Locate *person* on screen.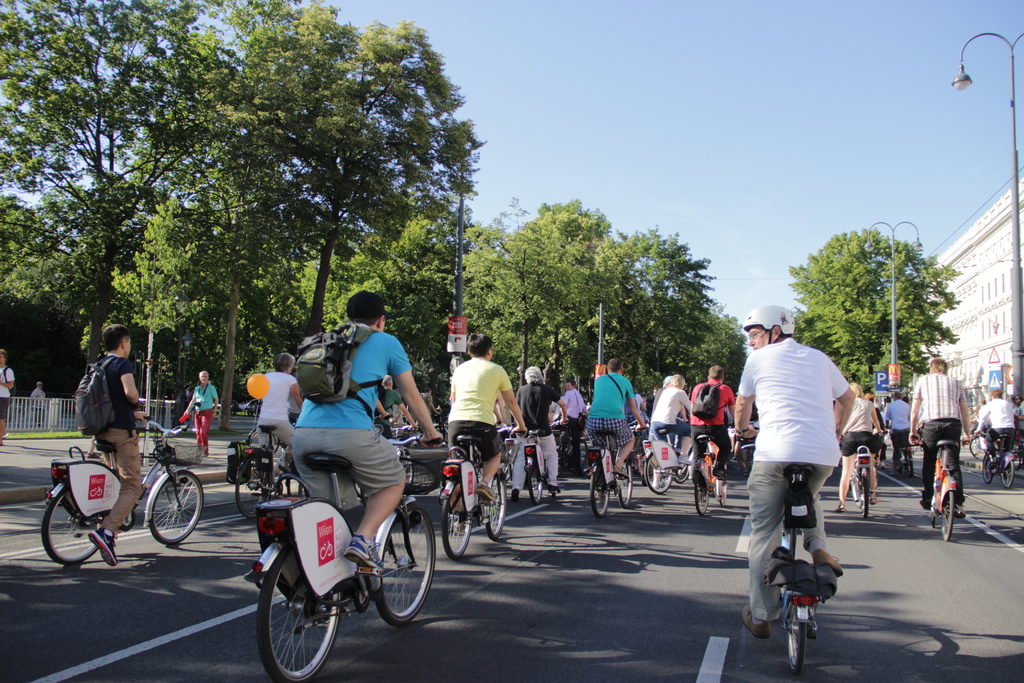
On screen at <box>838,379,893,512</box>.
